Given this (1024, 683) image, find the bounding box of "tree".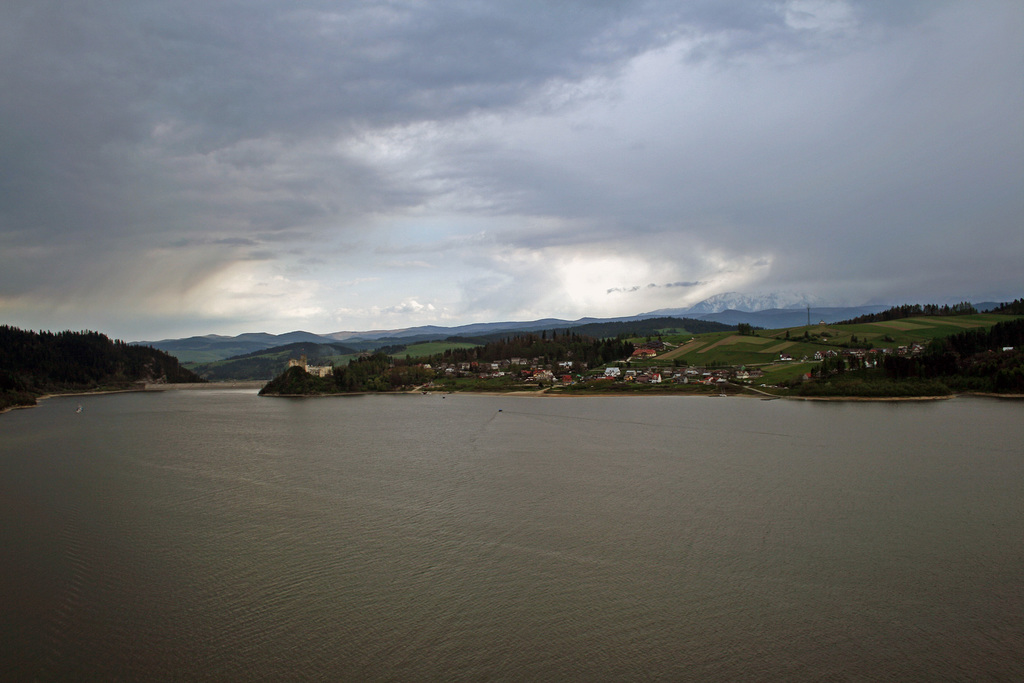
785/327/791/345.
